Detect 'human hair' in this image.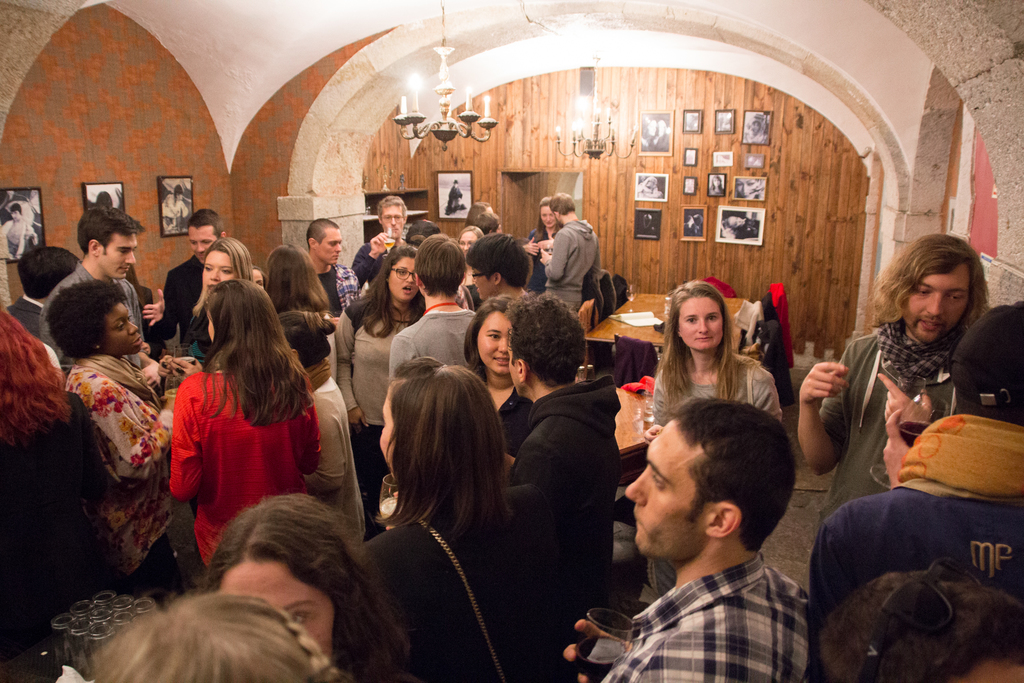
Detection: <box>90,589,342,682</box>.
